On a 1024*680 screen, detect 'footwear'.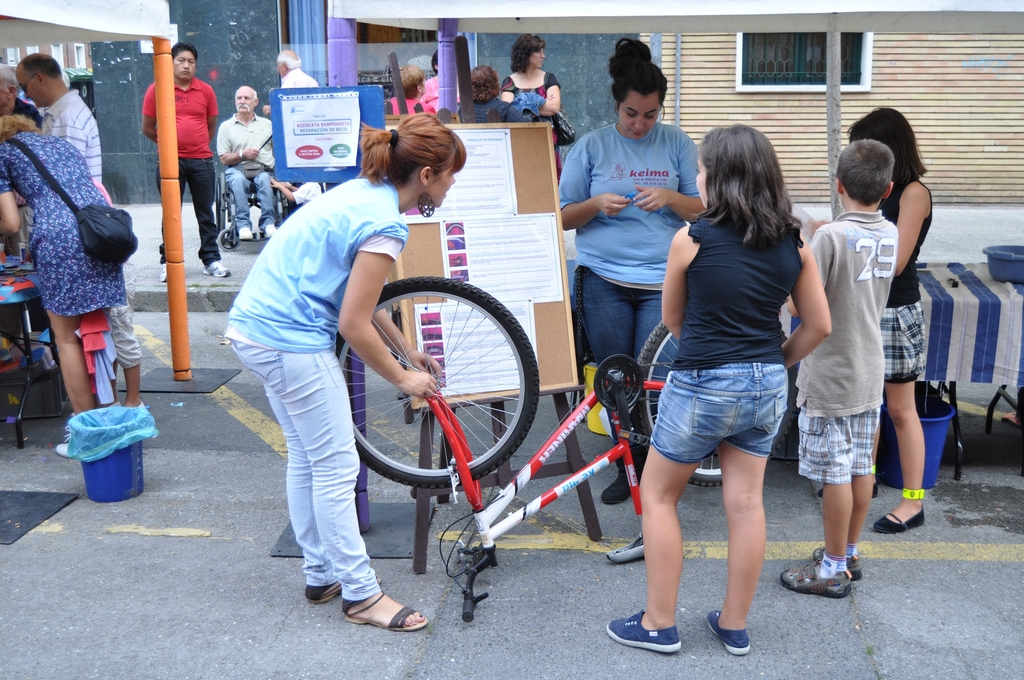
bbox=(304, 581, 380, 602).
